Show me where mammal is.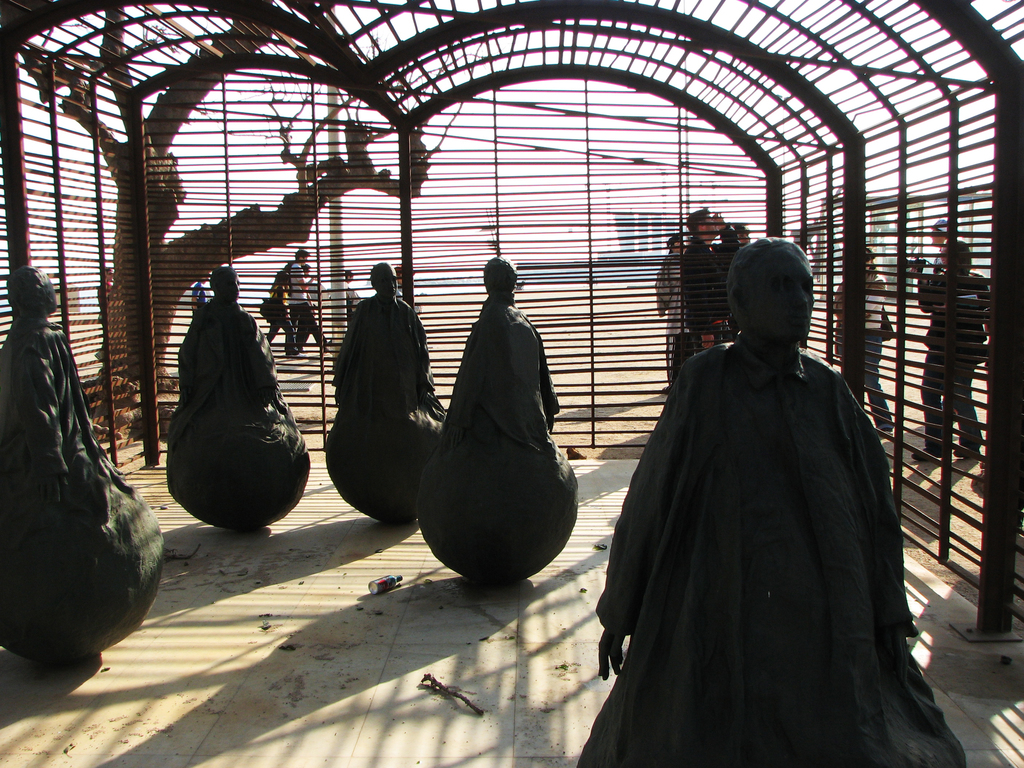
mammal is at box(827, 244, 898, 430).
